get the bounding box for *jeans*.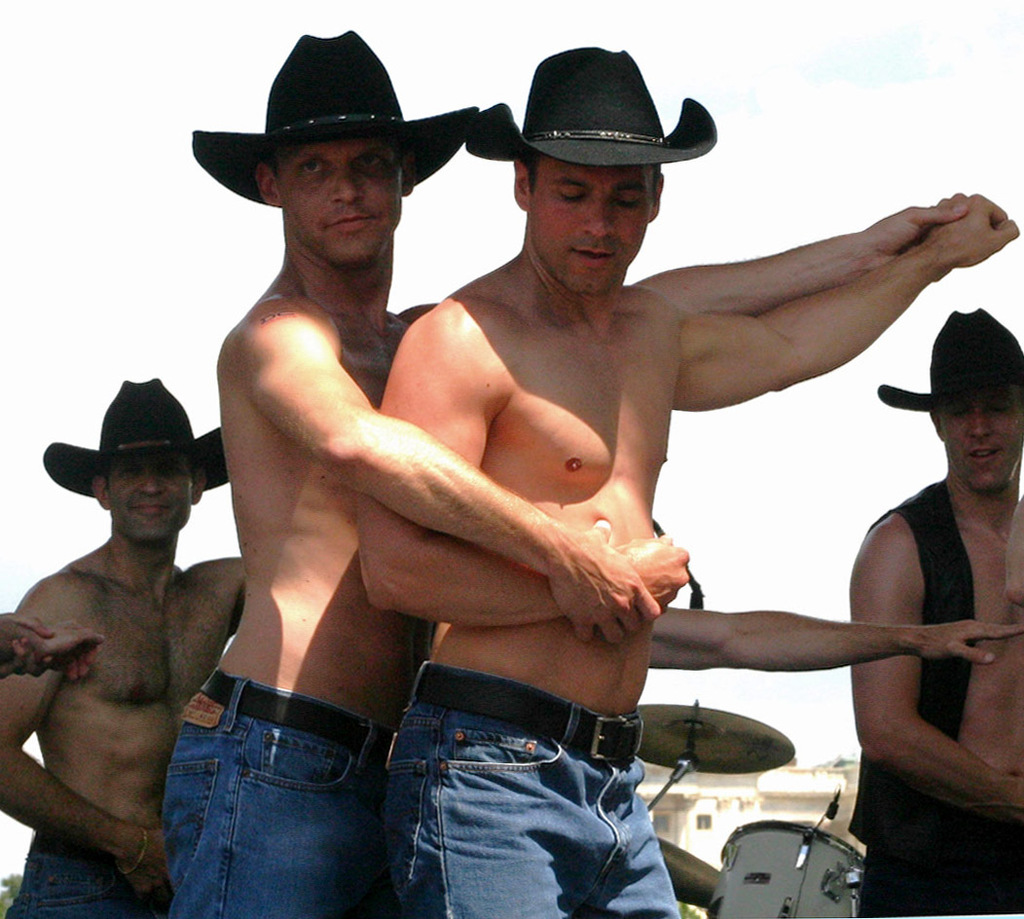
l=4, t=834, r=159, b=918.
